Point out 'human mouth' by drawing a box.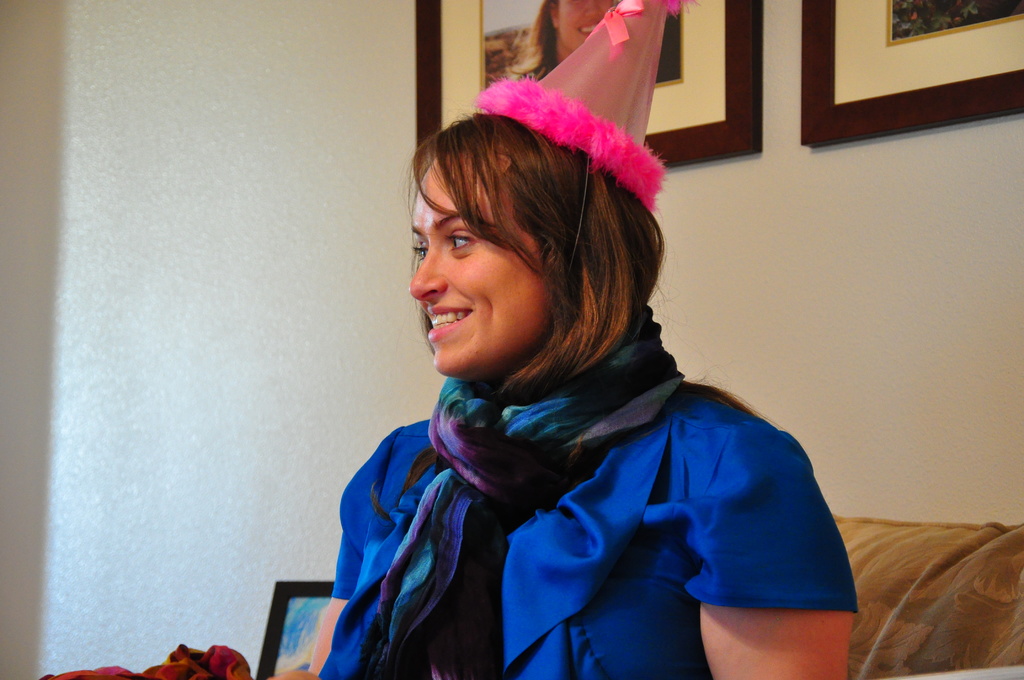
428,302,472,341.
